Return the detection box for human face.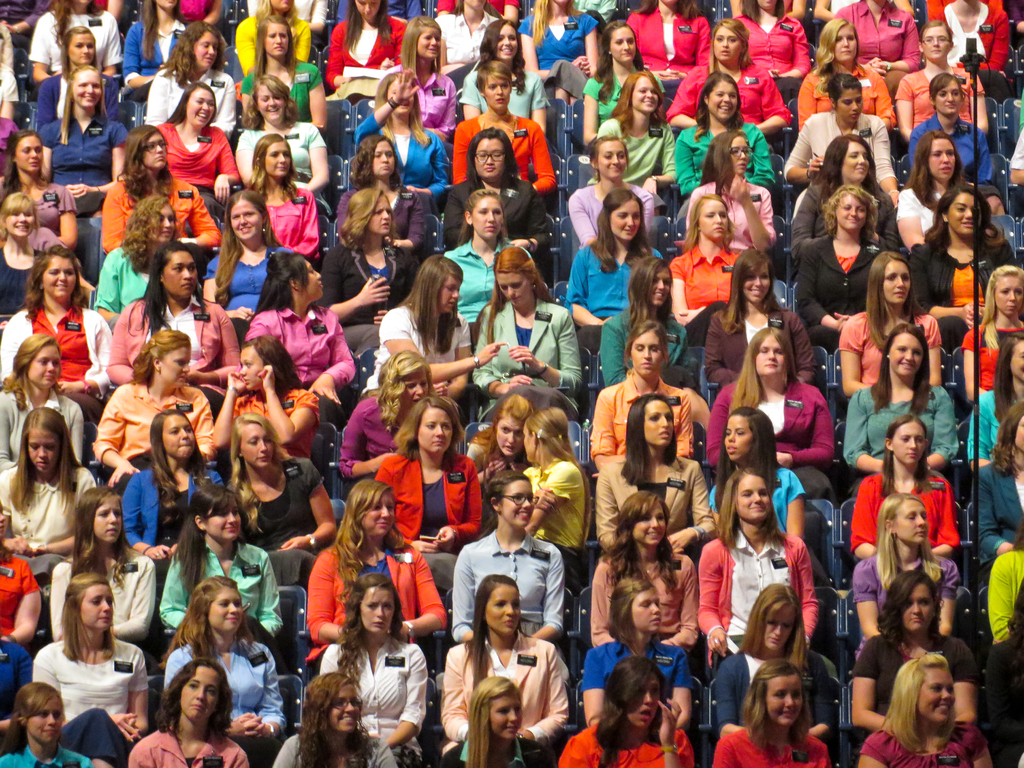
(497,411,524,461).
